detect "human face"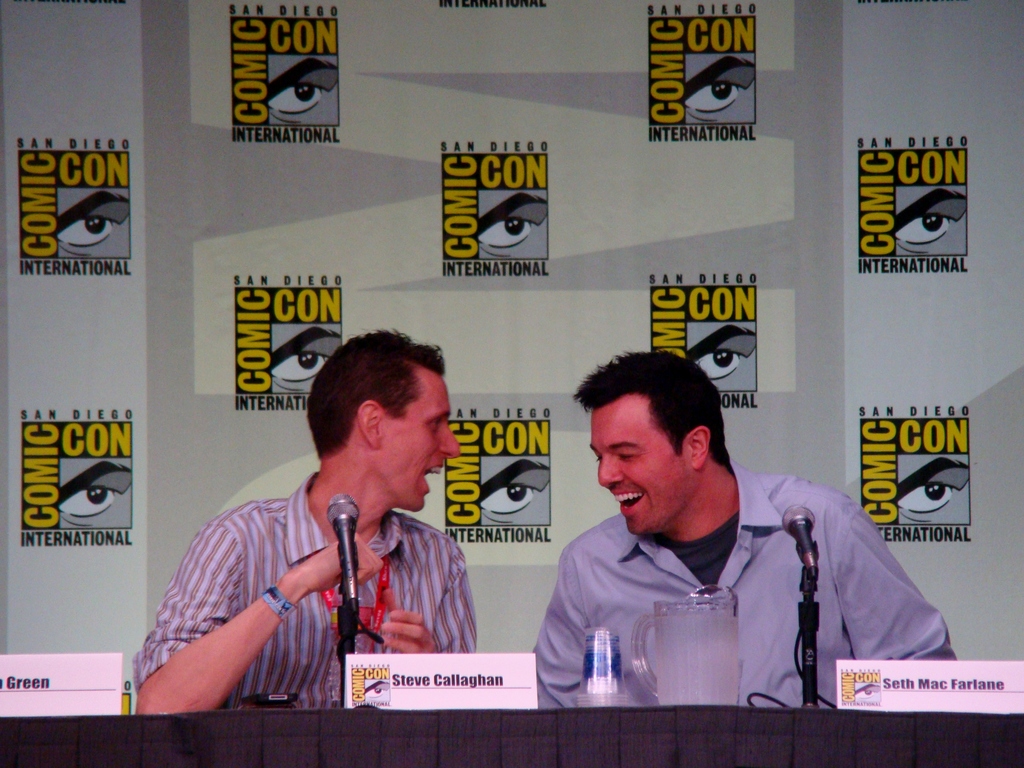
bbox(479, 457, 550, 527)
